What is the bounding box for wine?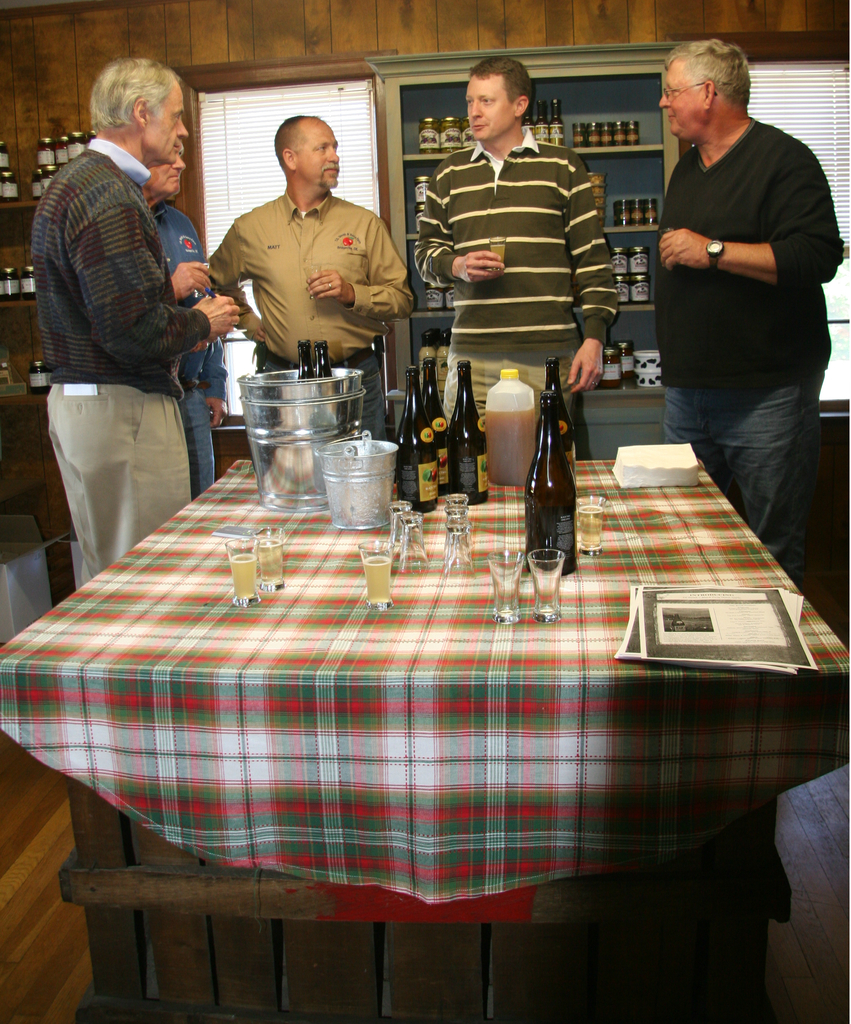
(left=261, top=535, right=284, bottom=586).
